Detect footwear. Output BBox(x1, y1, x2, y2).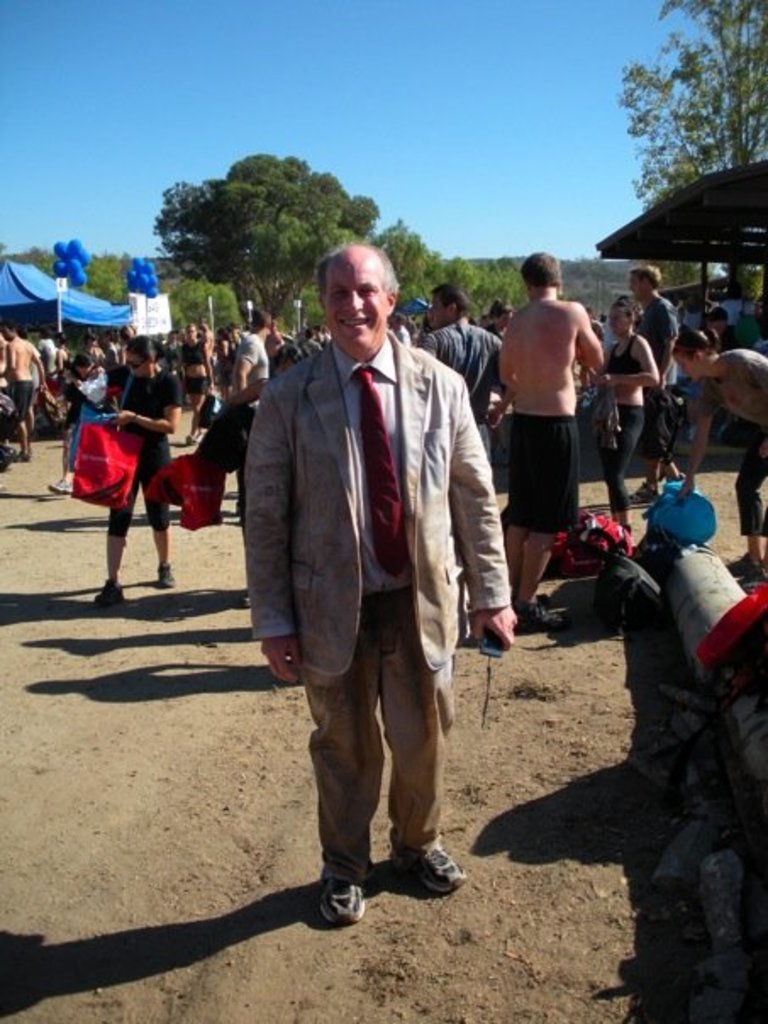
BBox(158, 571, 175, 588).
